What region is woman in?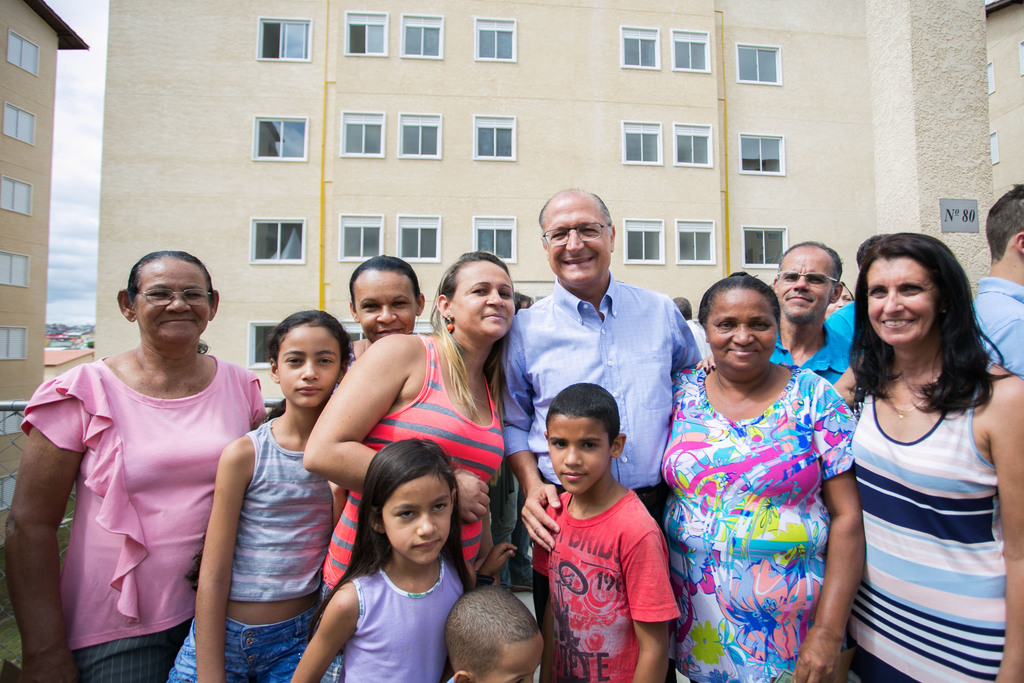
346, 252, 426, 382.
